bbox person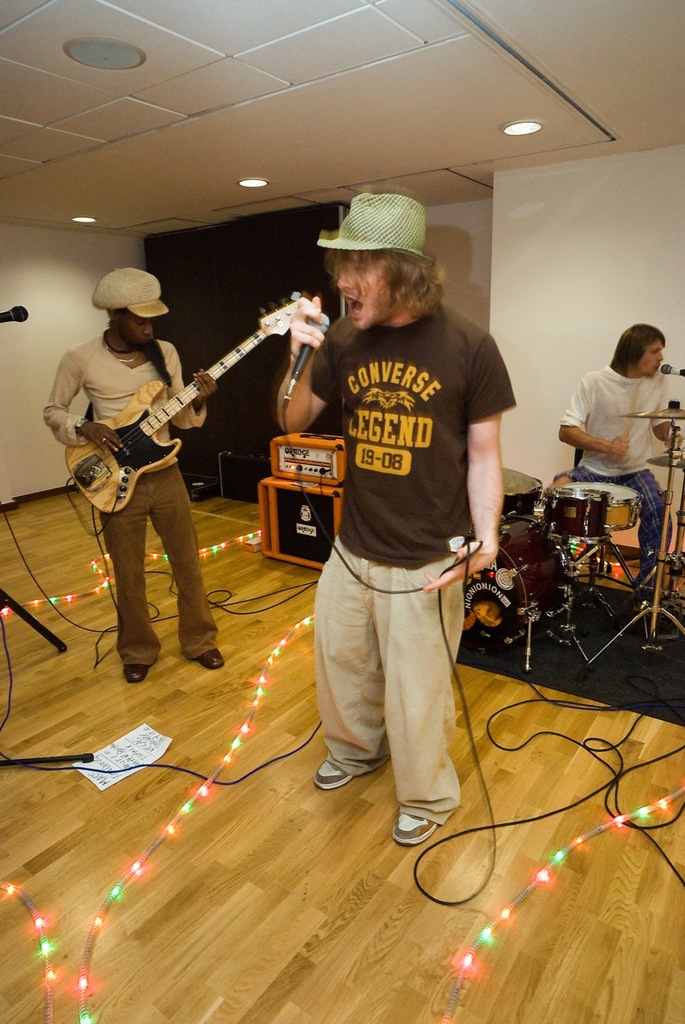
<bbox>562, 319, 684, 626</bbox>
